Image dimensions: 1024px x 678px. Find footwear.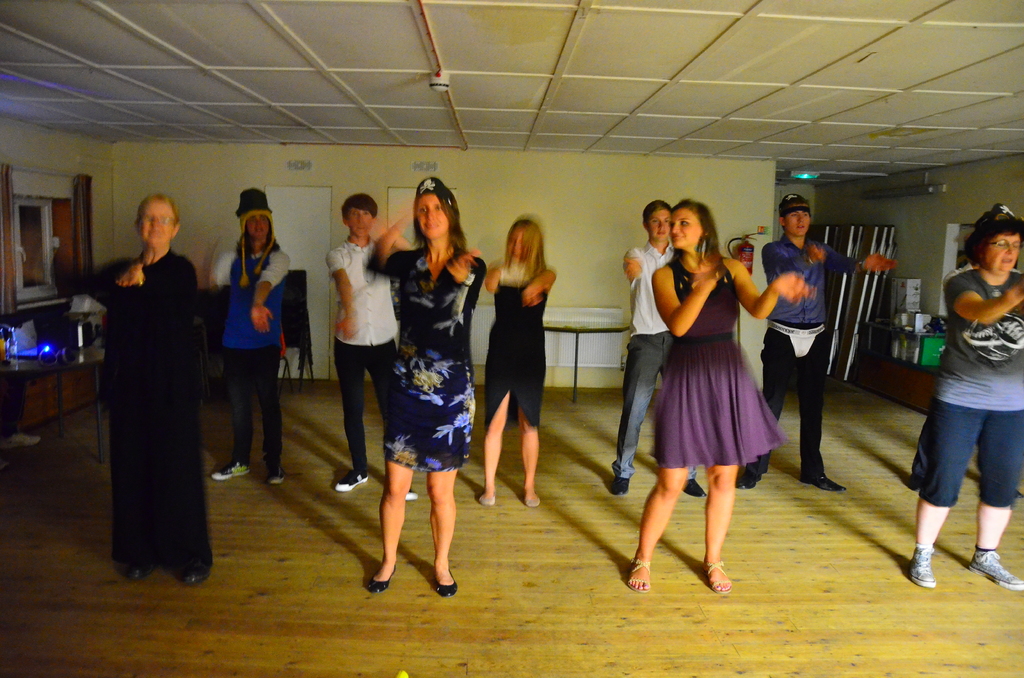
BBox(475, 487, 496, 511).
